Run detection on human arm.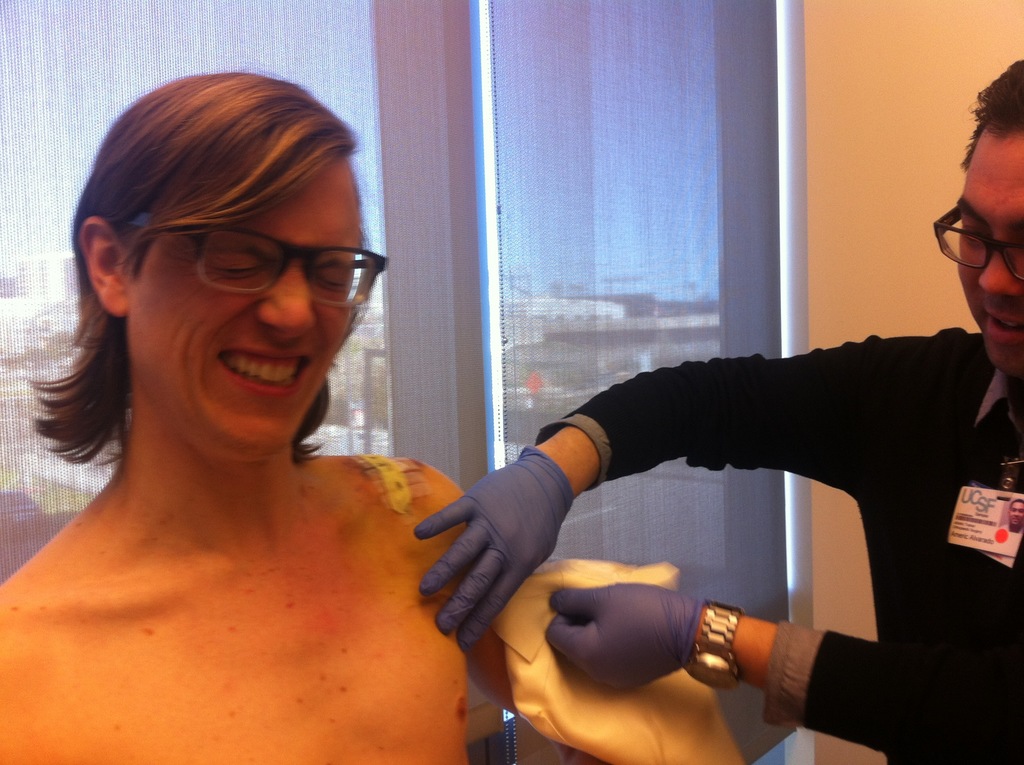
Result: [552, 577, 1023, 764].
